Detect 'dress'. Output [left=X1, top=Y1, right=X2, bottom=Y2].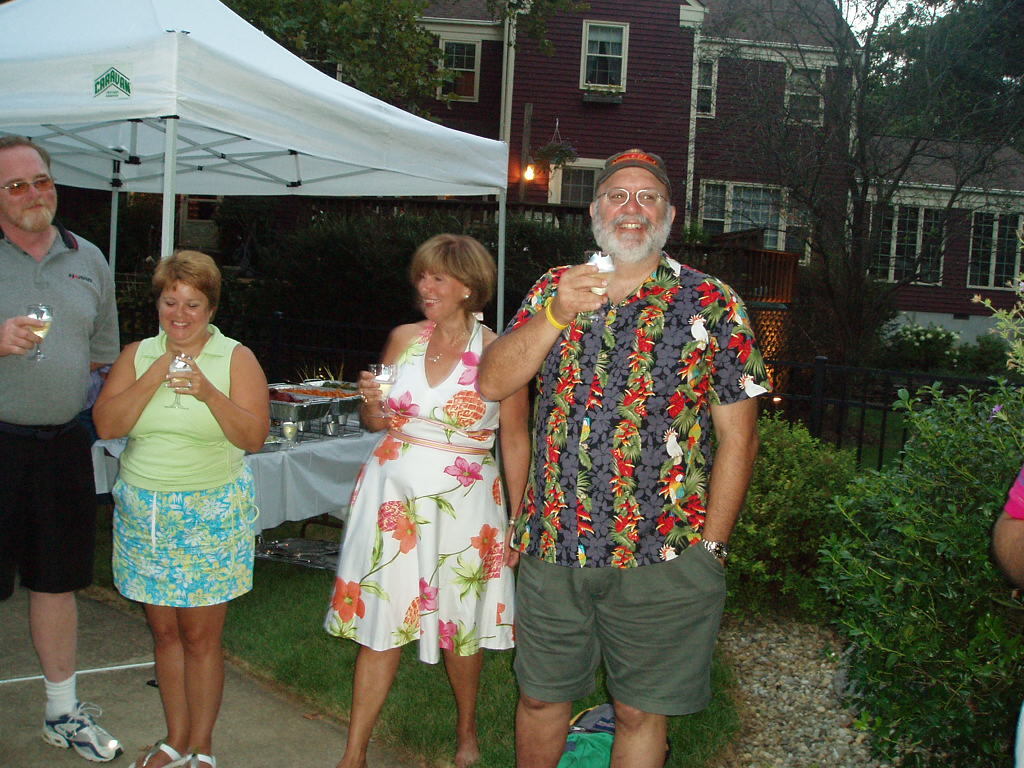
[left=326, top=313, right=514, bottom=665].
